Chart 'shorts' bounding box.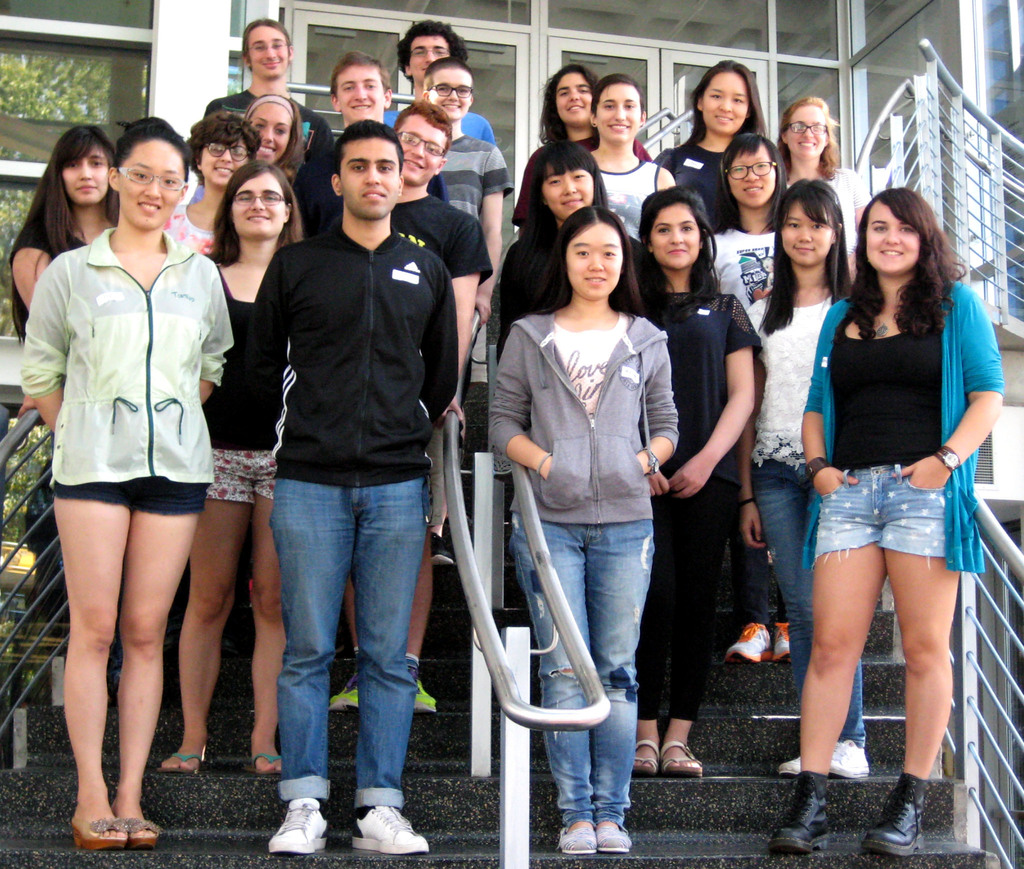
Charted: {"x1": 805, "y1": 491, "x2": 966, "y2": 562}.
